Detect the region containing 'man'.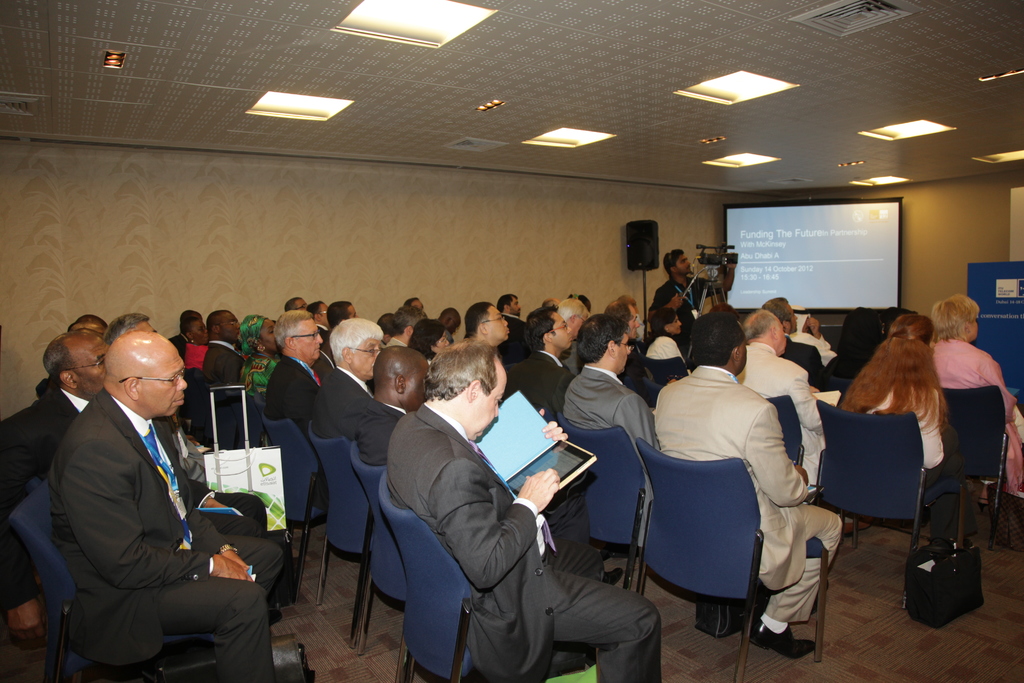
BBox(360, 340, 435, 469).
